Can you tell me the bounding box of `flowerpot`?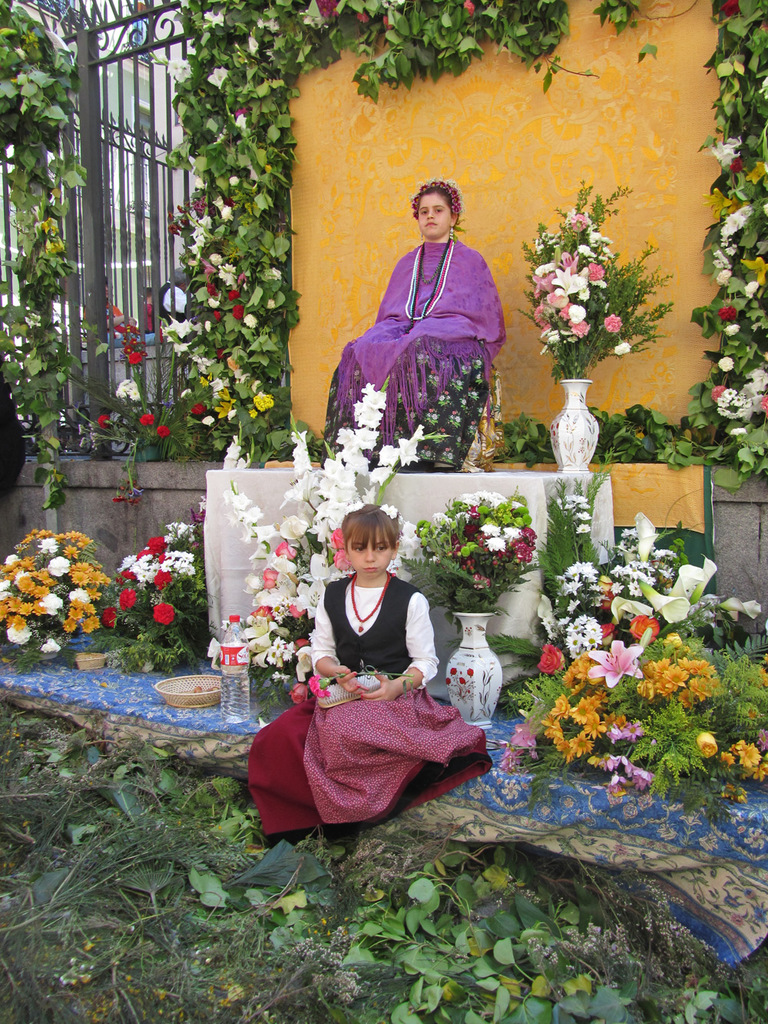
(x1=554, y1=373, x2=598, y2=470).
